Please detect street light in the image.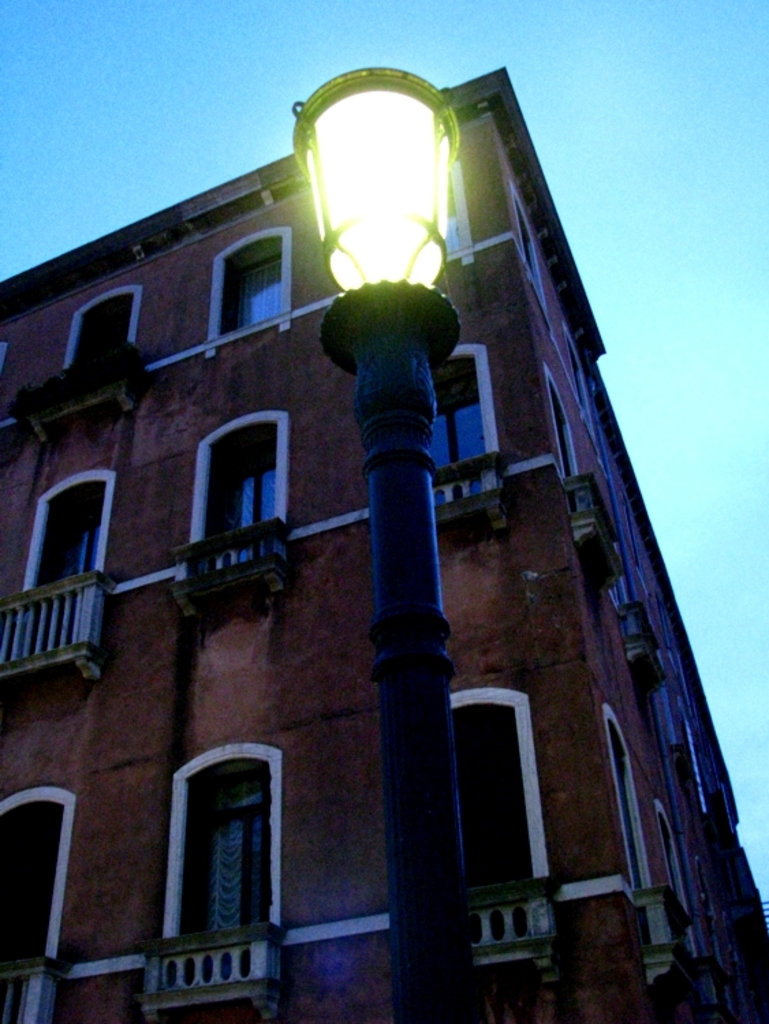
crop(71, 33, 677, 1023).
